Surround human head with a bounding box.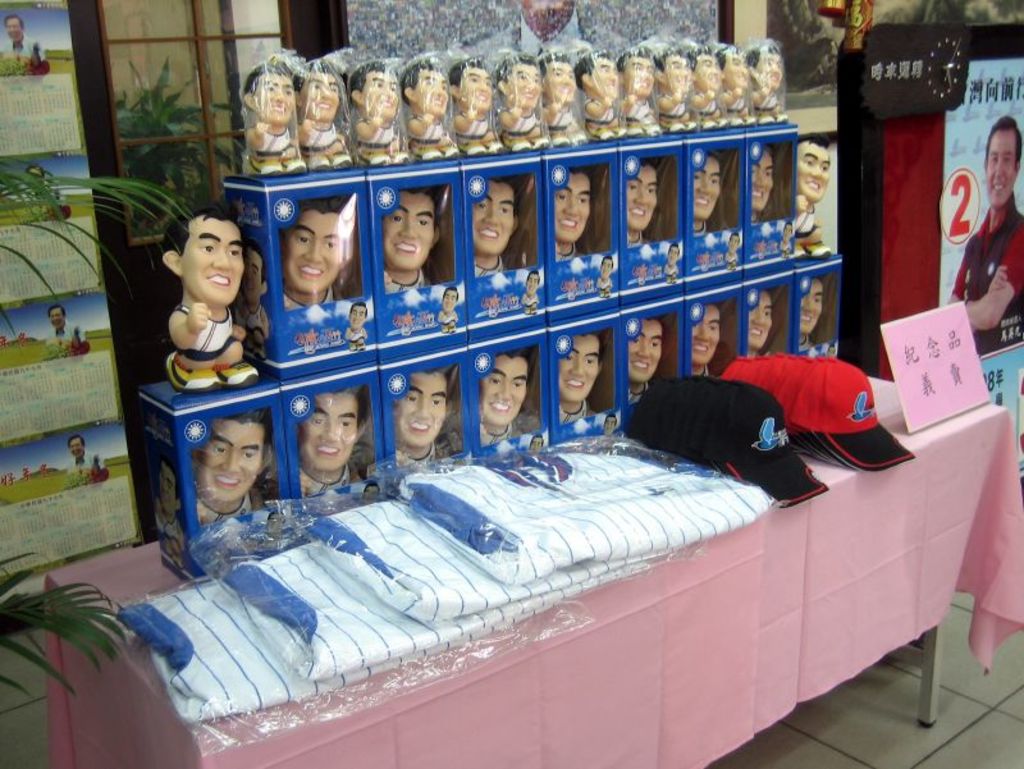
box(620, 46, 659, 101).
